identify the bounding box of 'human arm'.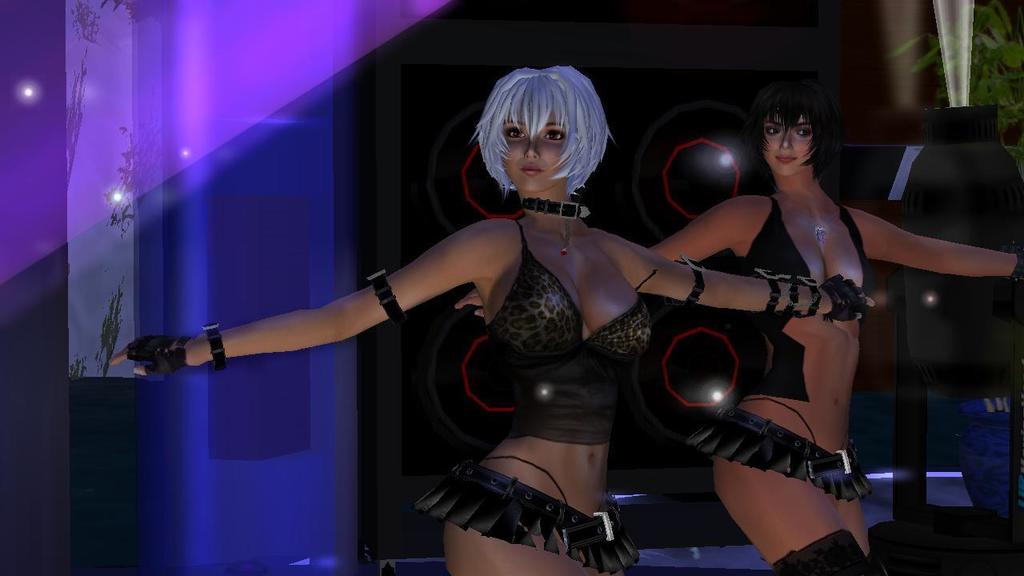
<region>169, 255, 412, 386</region>.
